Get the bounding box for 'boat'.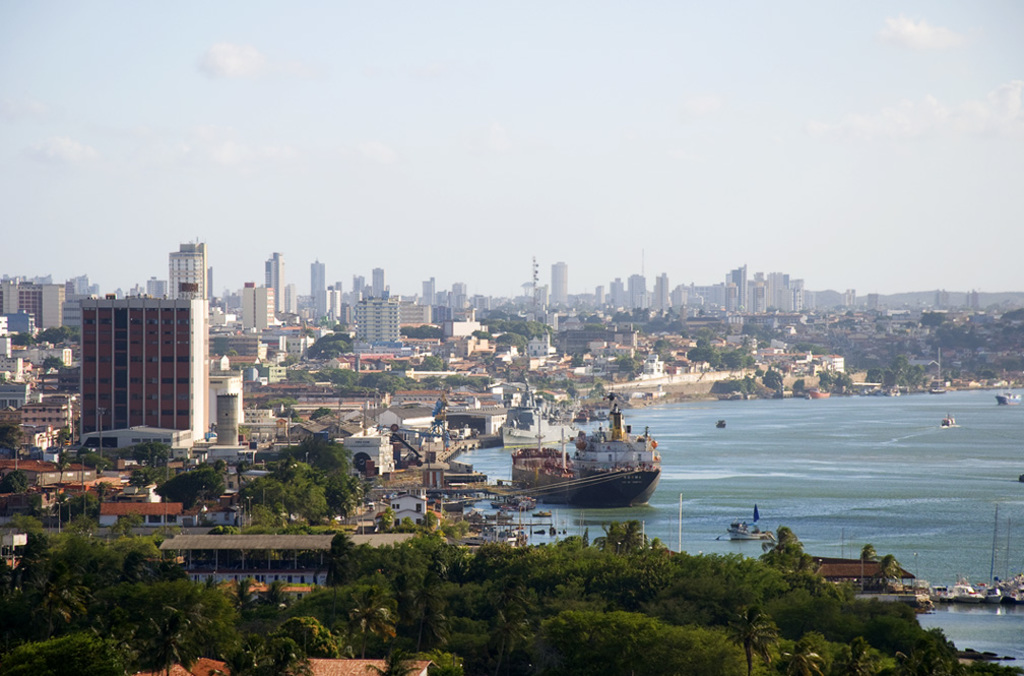
[939, 411, 960, 427].
